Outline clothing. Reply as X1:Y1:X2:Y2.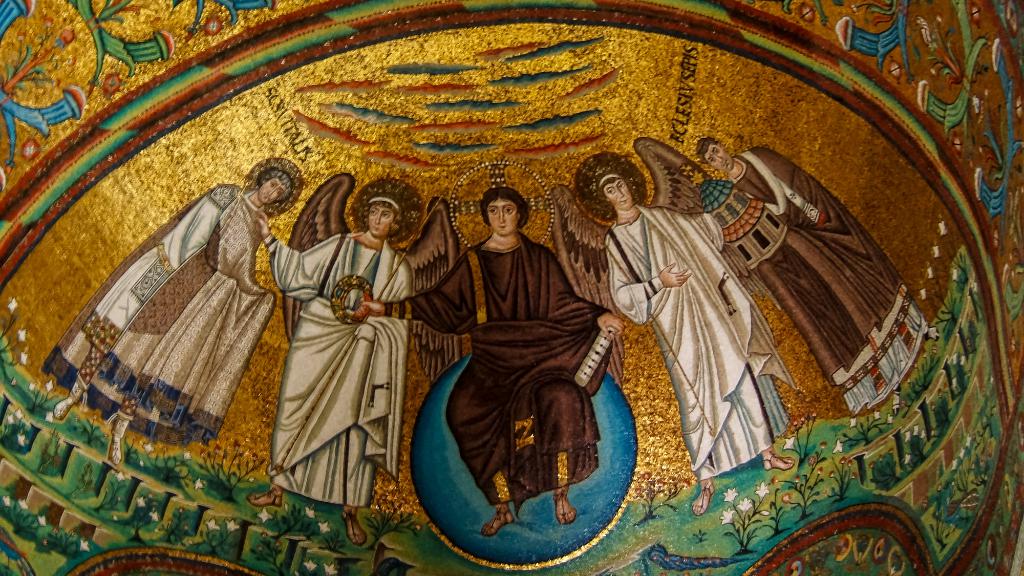
594:193:755:466.
